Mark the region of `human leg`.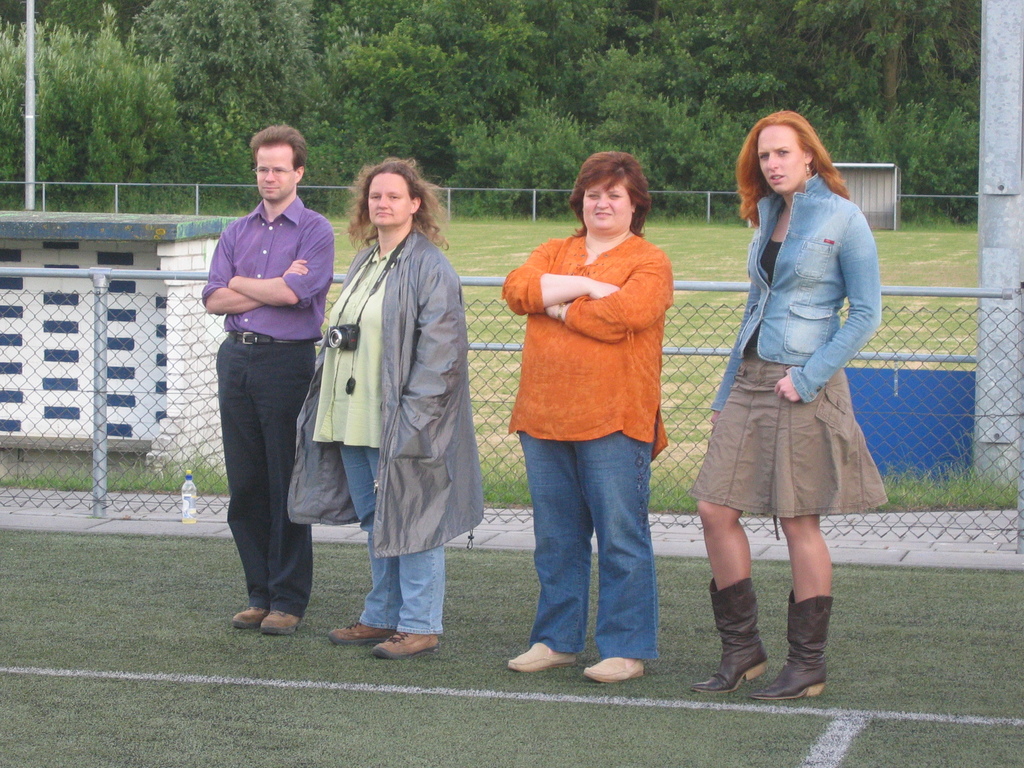
Region: x1=328, y1=445, x2=401, y2=639.
